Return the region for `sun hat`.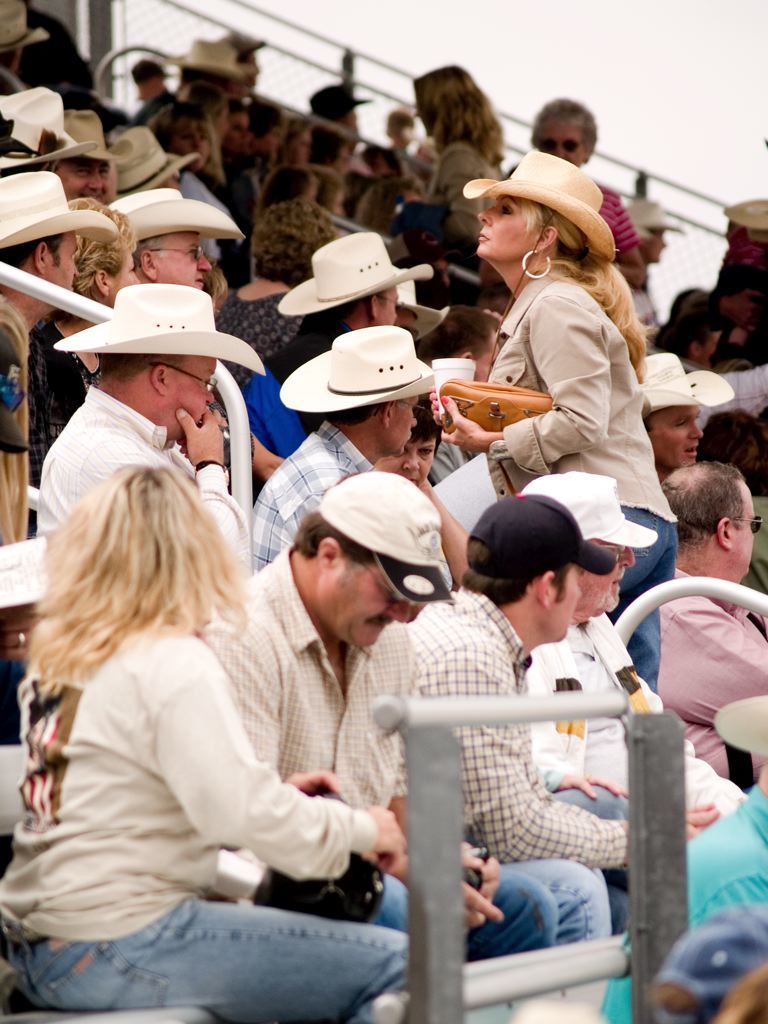
box(49, 276, 265, 384).
